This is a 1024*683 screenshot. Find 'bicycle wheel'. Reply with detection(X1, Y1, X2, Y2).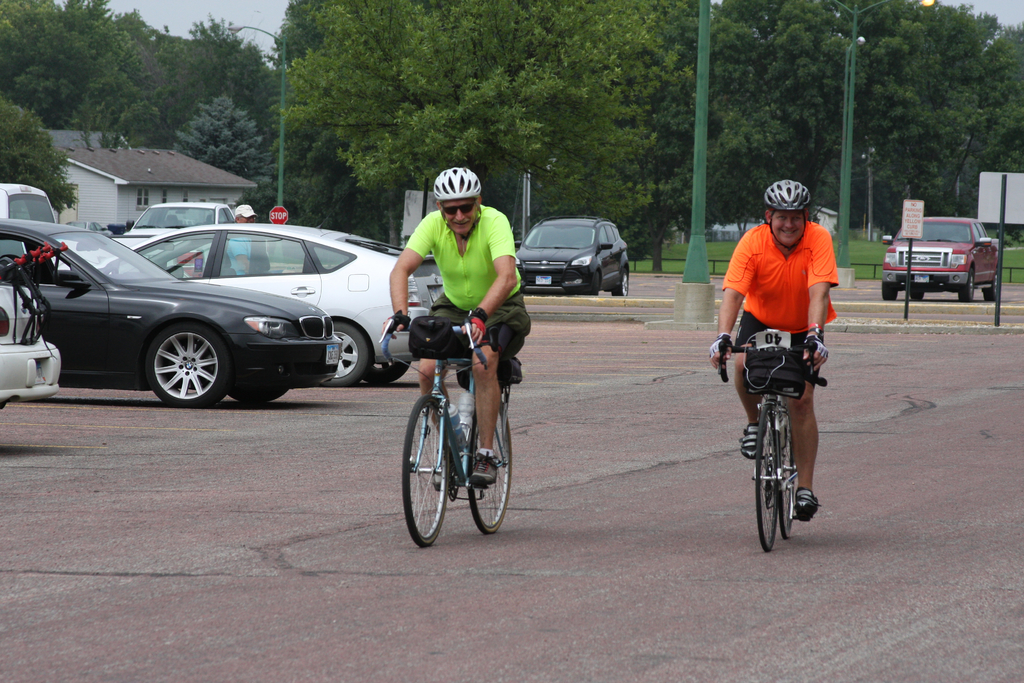
detection(776, 409, 796, 530).
